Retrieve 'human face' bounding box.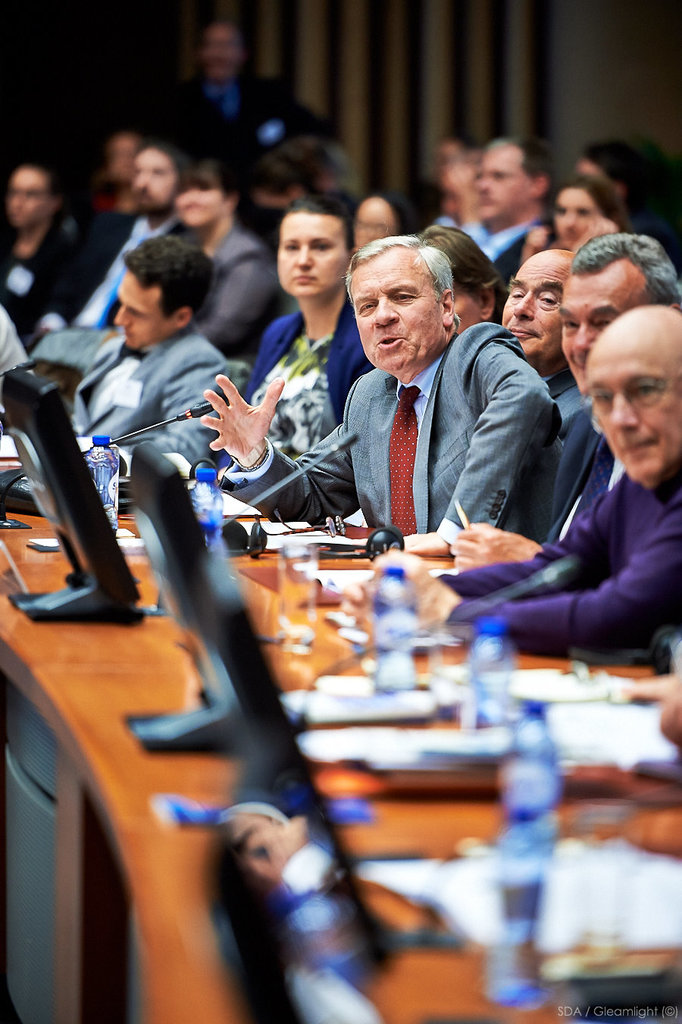
Bounding box: [x1=138, y1=151, x2=174, y2=216].
